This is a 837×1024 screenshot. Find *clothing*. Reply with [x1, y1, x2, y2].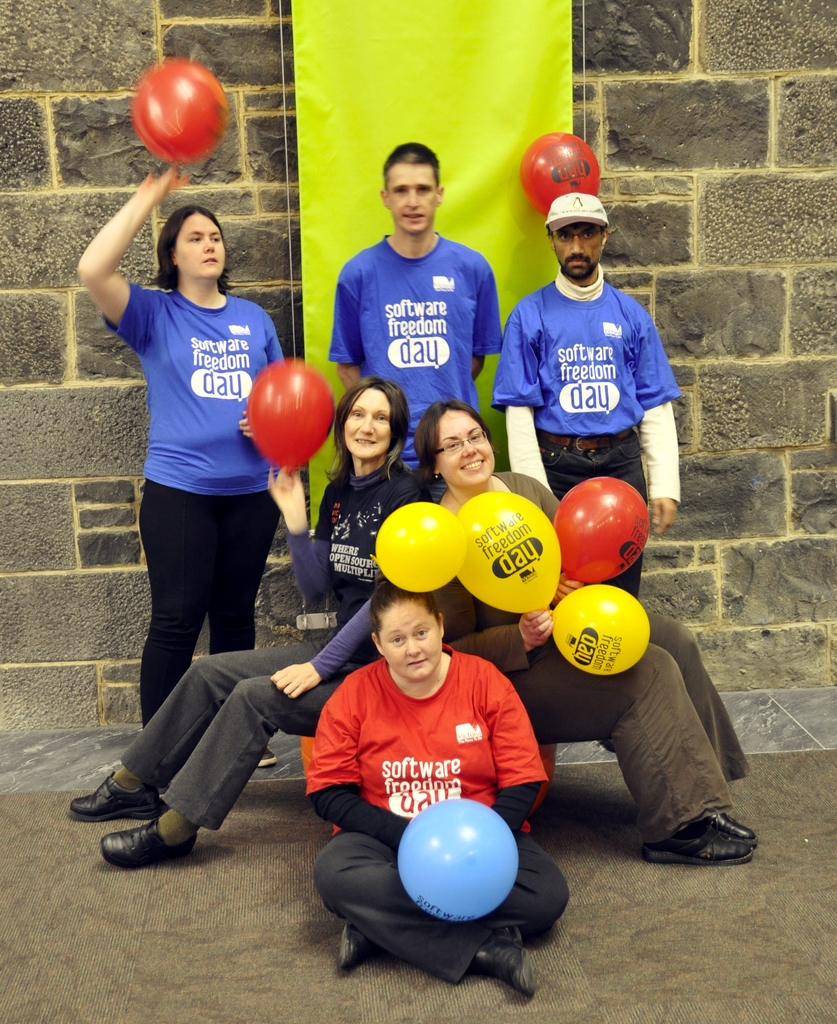
[125, 445, 435, 829].
